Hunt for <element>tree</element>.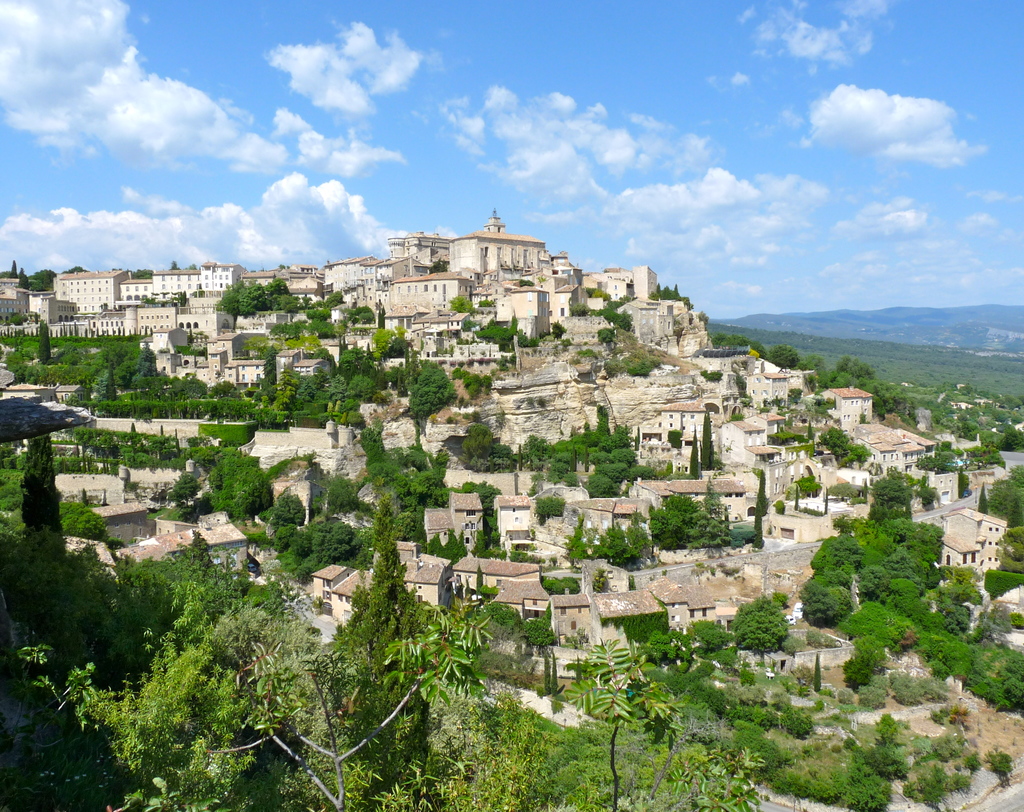
Hunted down at detection(405, 362, 453, 420).
